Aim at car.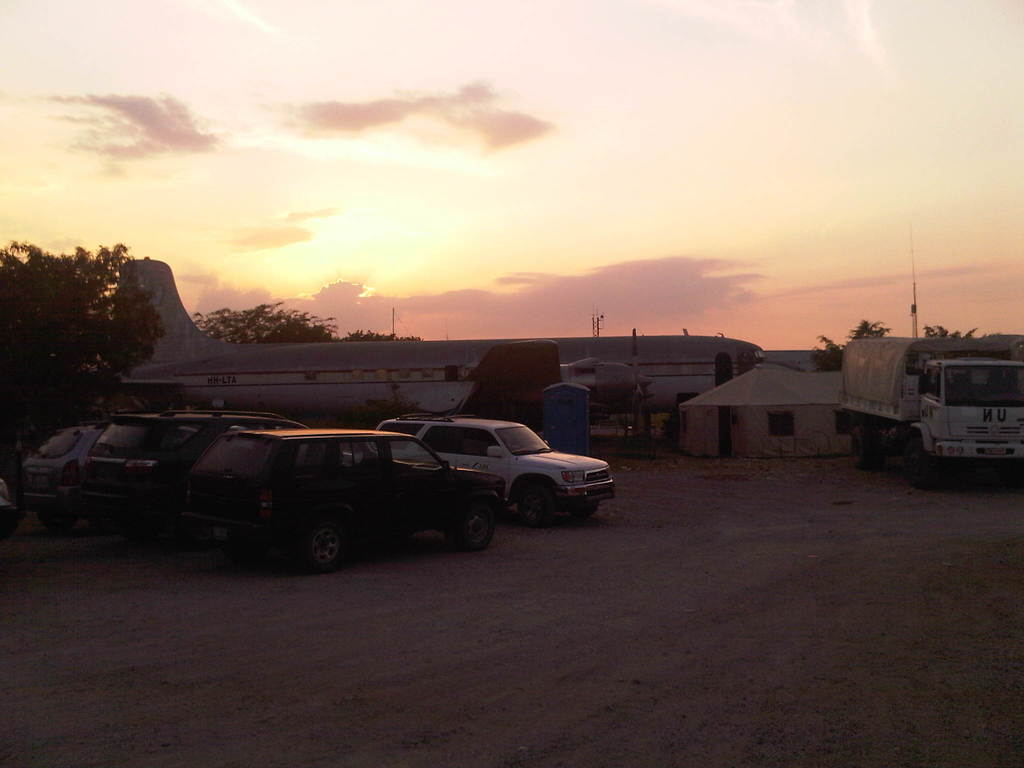
Aimed at locate(370, 412, 614, 526).
